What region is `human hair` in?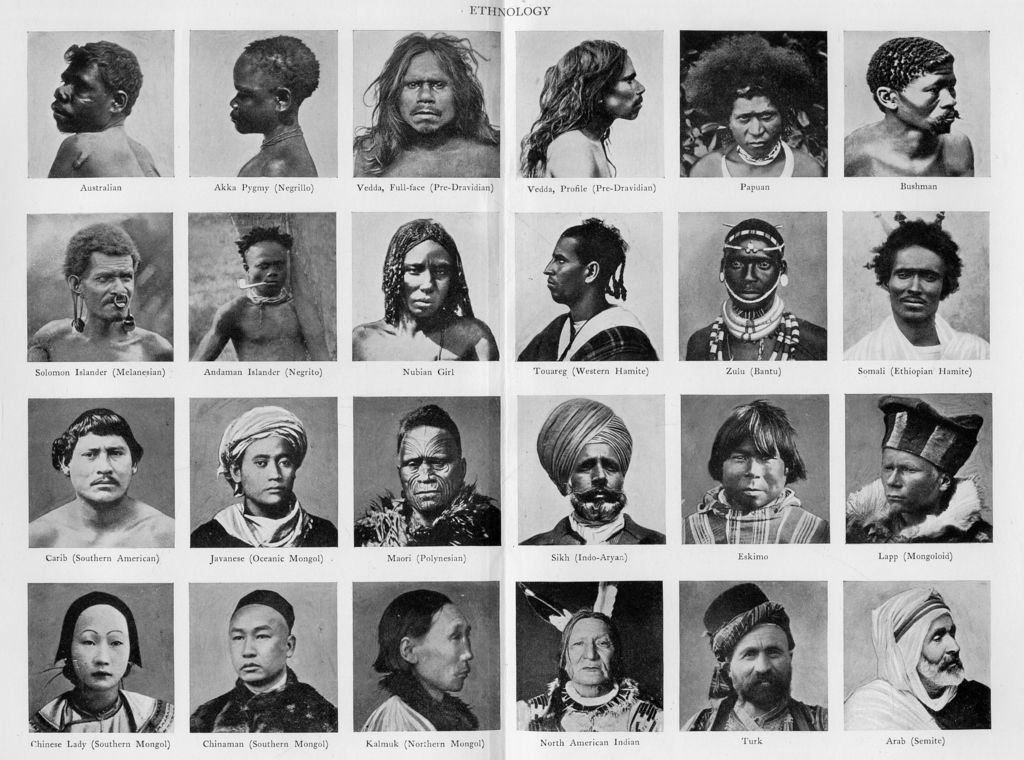
box=[372, 592, 476, 731].
